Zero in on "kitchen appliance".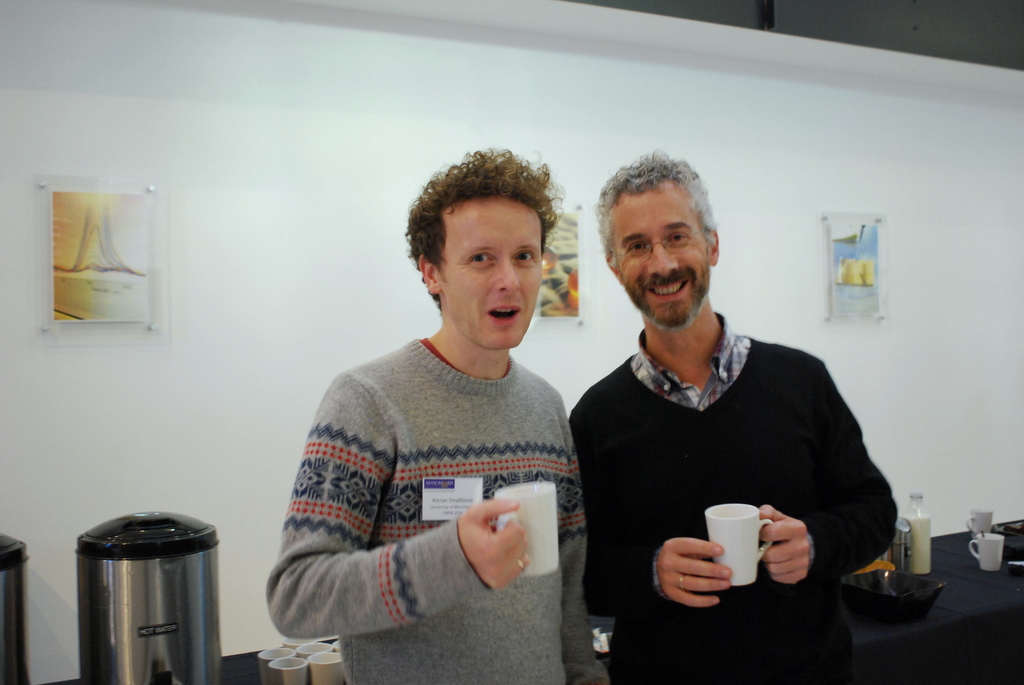
Zeroed in: 977/530/1008/568.
